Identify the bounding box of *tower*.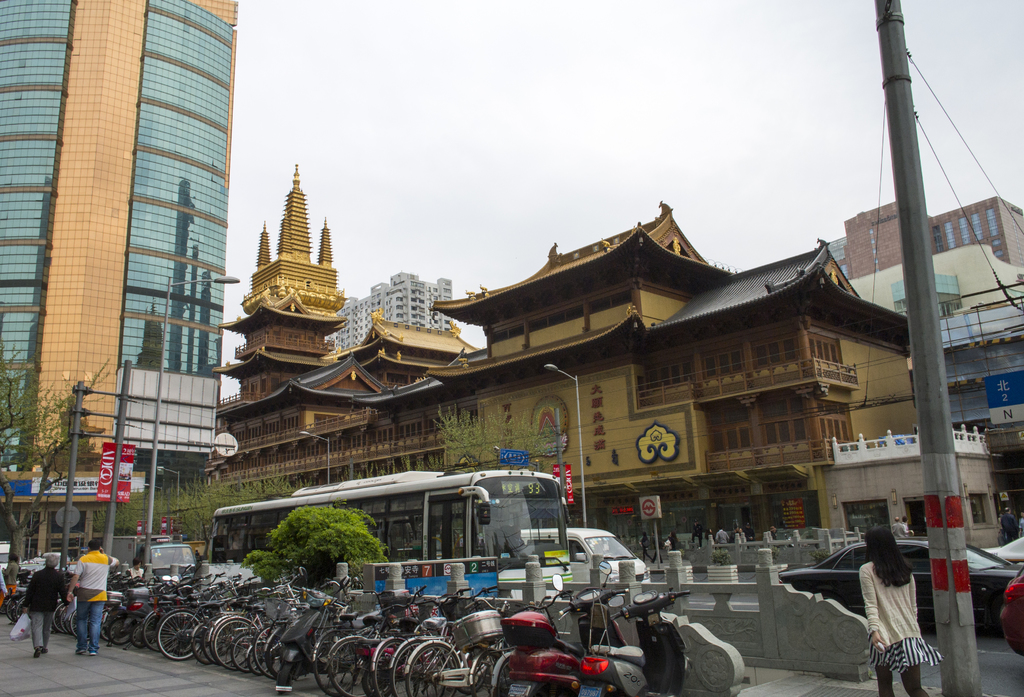
Rect(0, 0, 239, 472).
